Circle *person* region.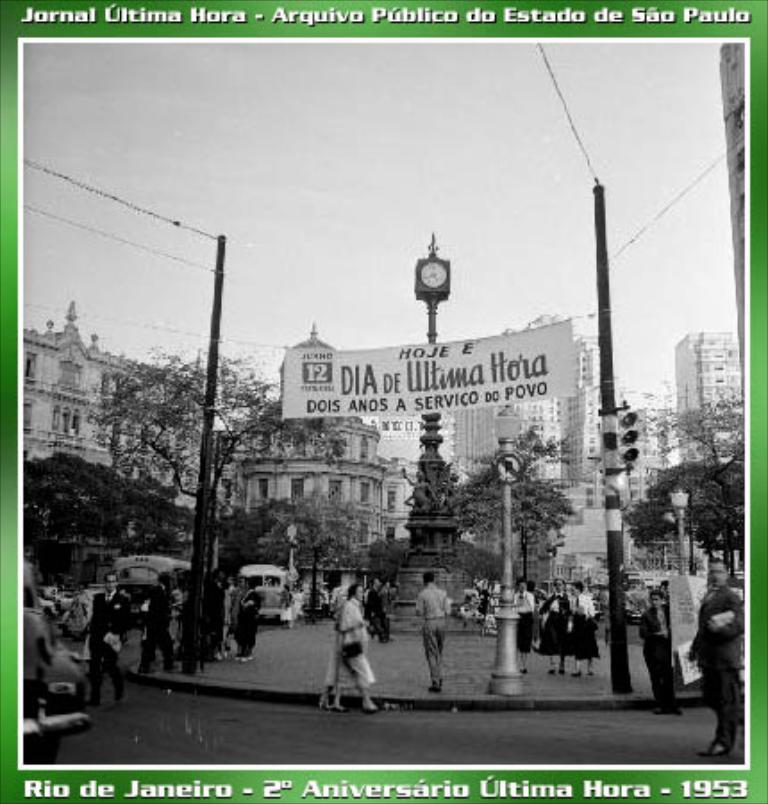
Region: 686:556:745:758.
